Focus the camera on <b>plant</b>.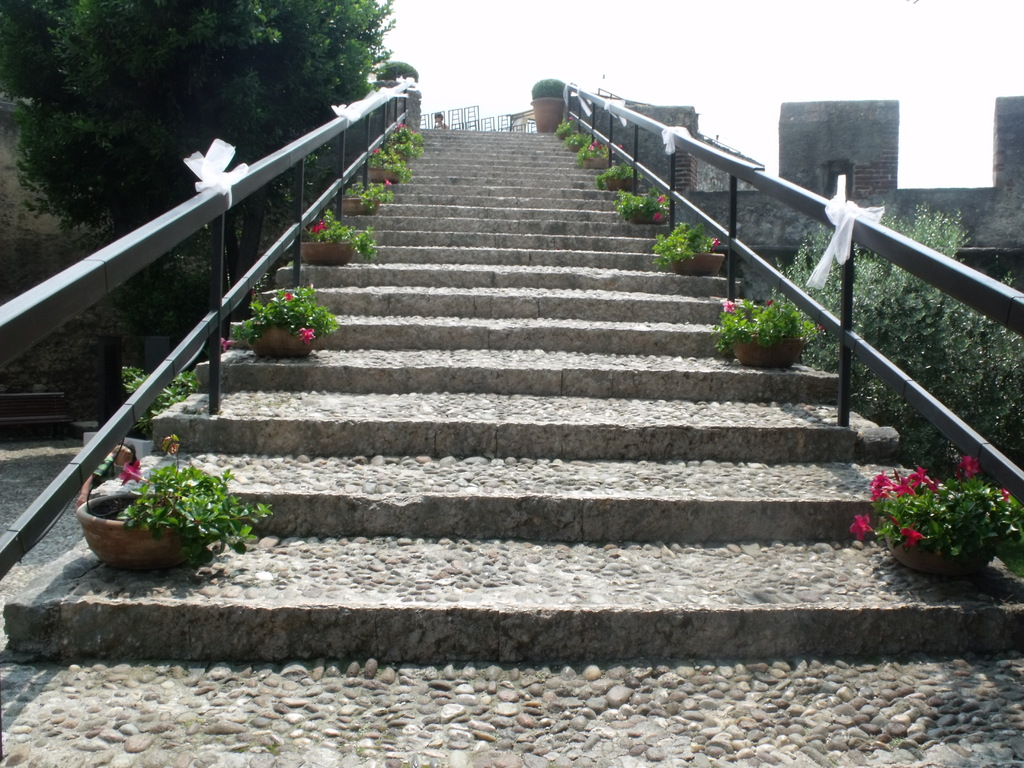
Focus region: <box>371,143,408,181</box>.
